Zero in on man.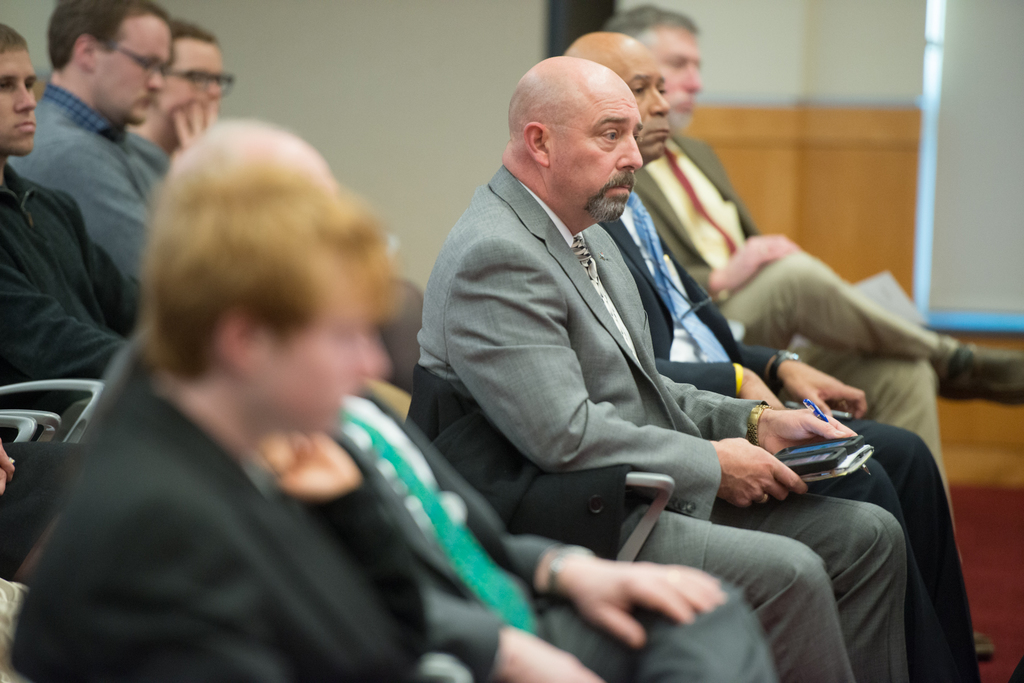
Zeroed in: [left=5, top=155, right=454, bottom=682].
